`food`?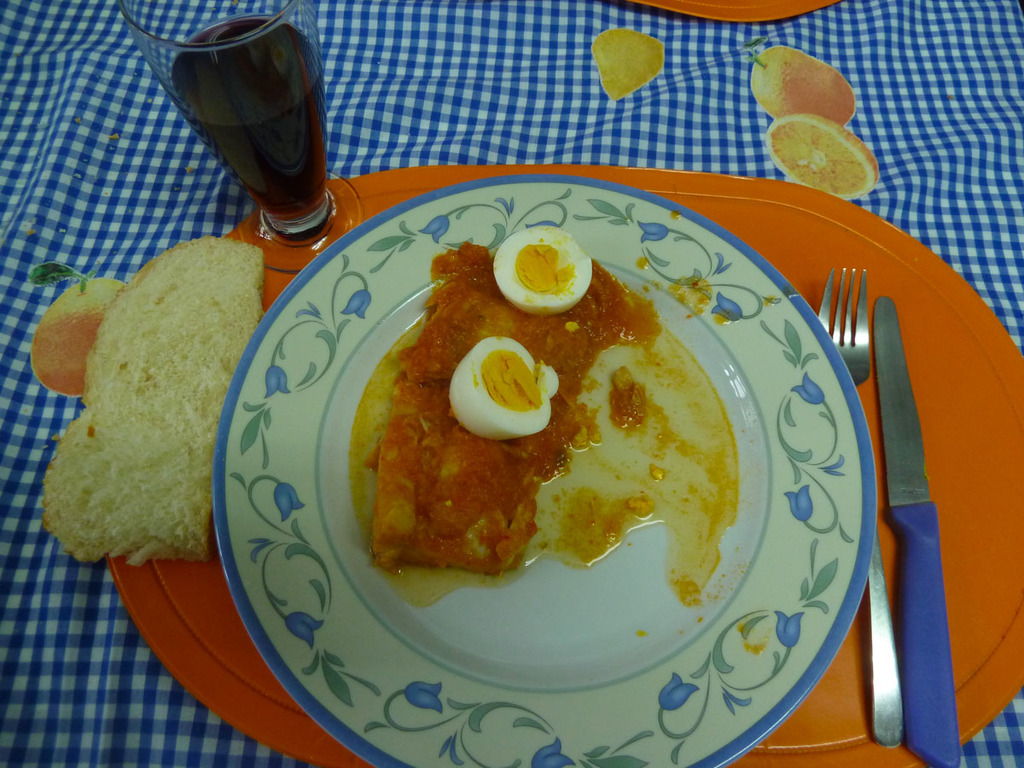
box=[762, 108, 881, 201]
